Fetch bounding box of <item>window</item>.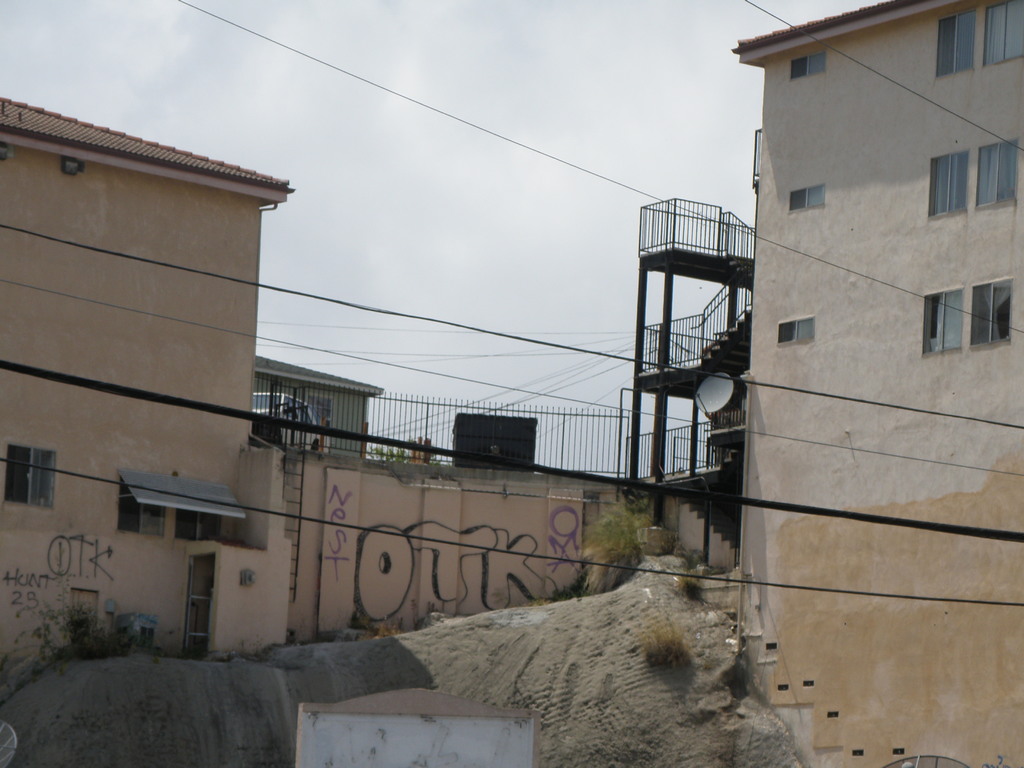
Bbox: (927,138,1016,223).
